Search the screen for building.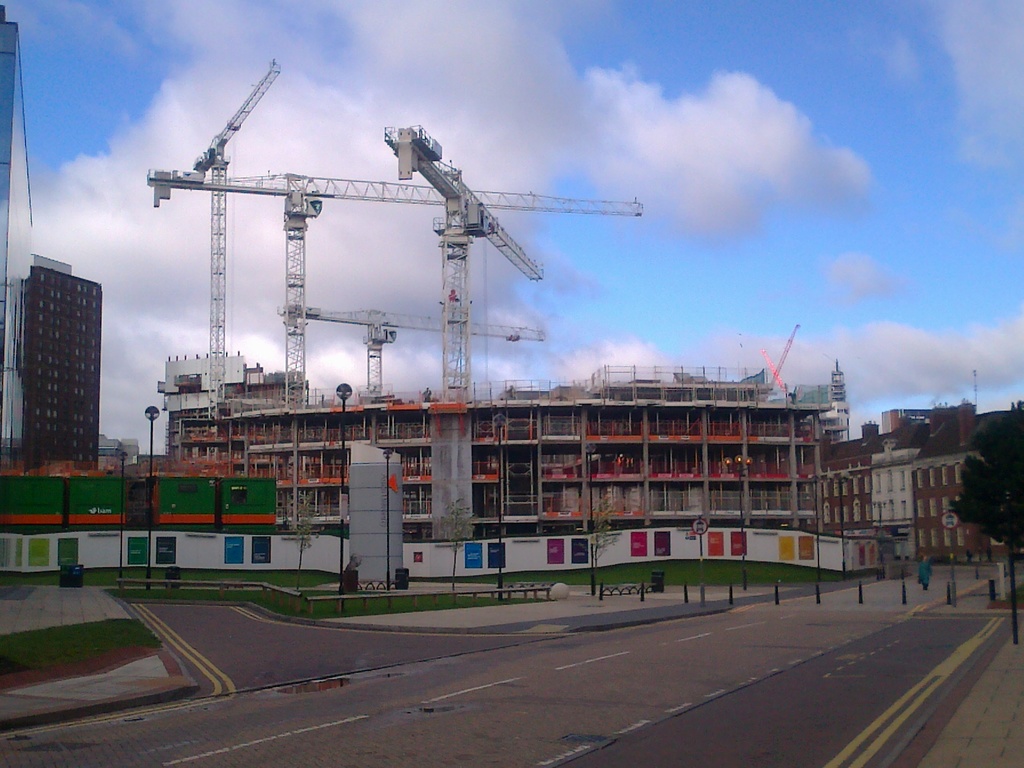
Found at l=817, t=406, r=993, b=561.
